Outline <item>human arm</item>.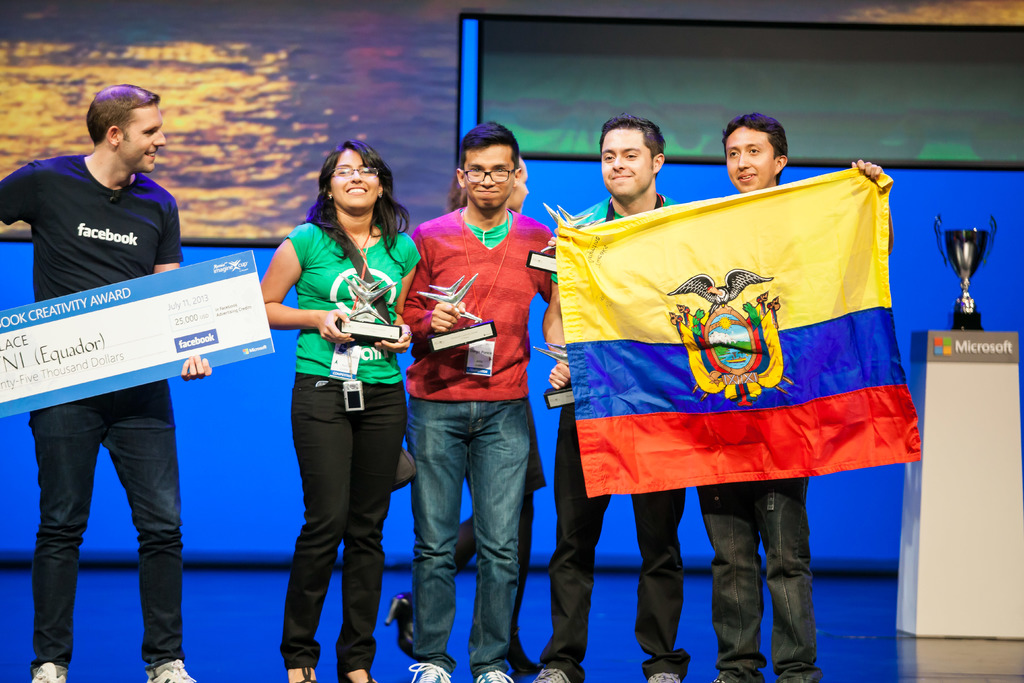
Outline: <box>517,227,559,310</box>.
